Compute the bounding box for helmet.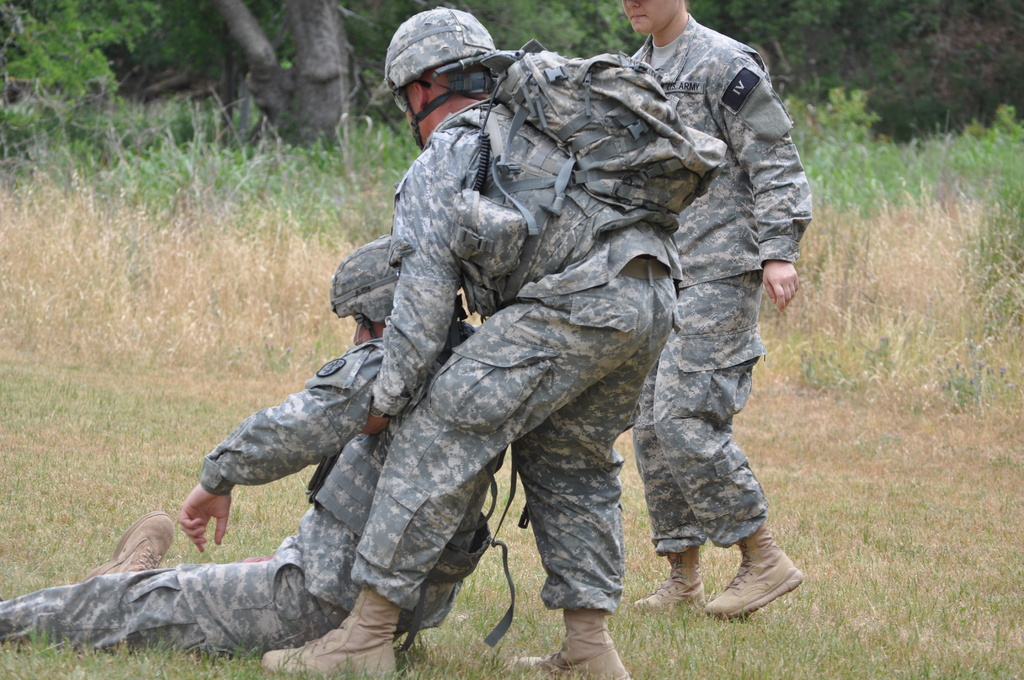
rect(334, 234, 401, 341).
